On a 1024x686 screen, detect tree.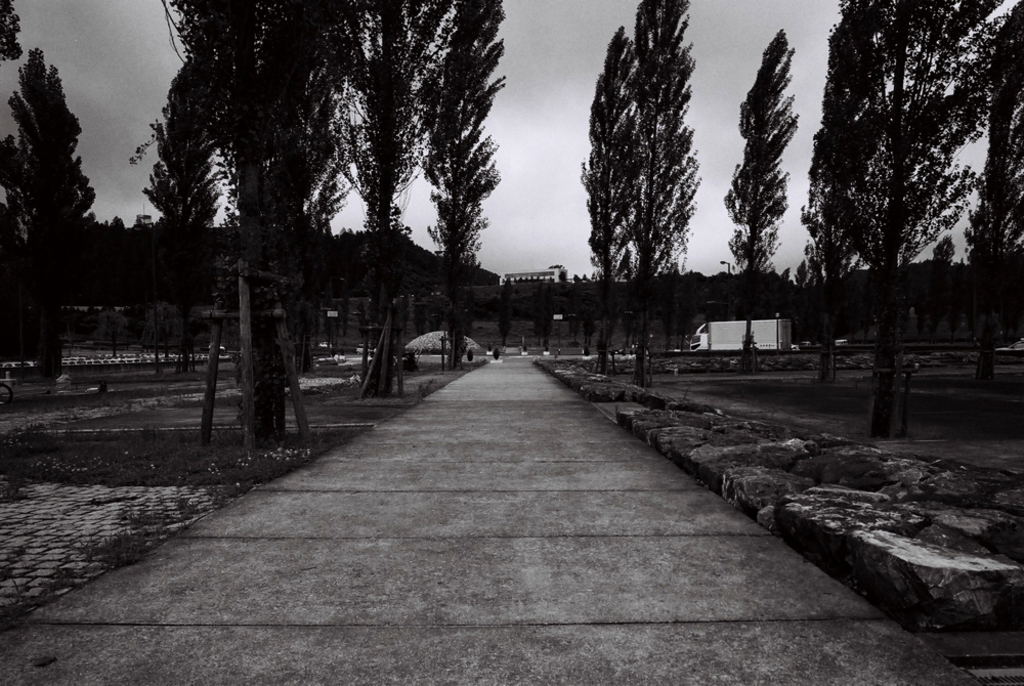
636, 0, 702, 355.
